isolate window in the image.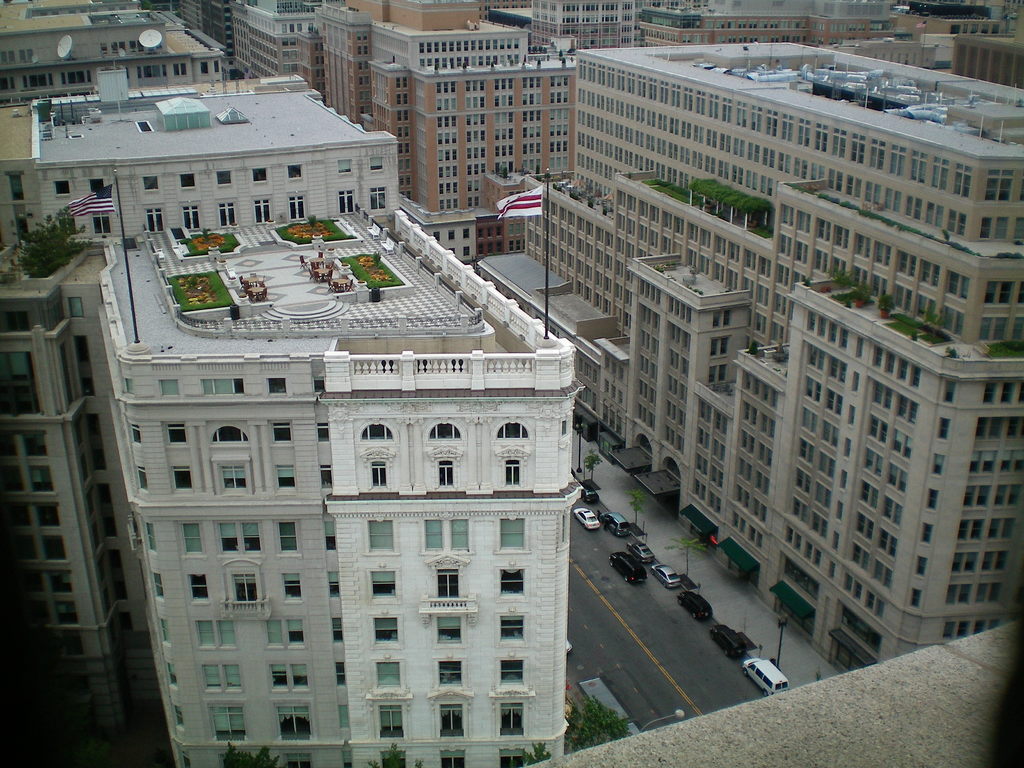
Isolated region: (left=292, top=664, right=310, bottom=690).
